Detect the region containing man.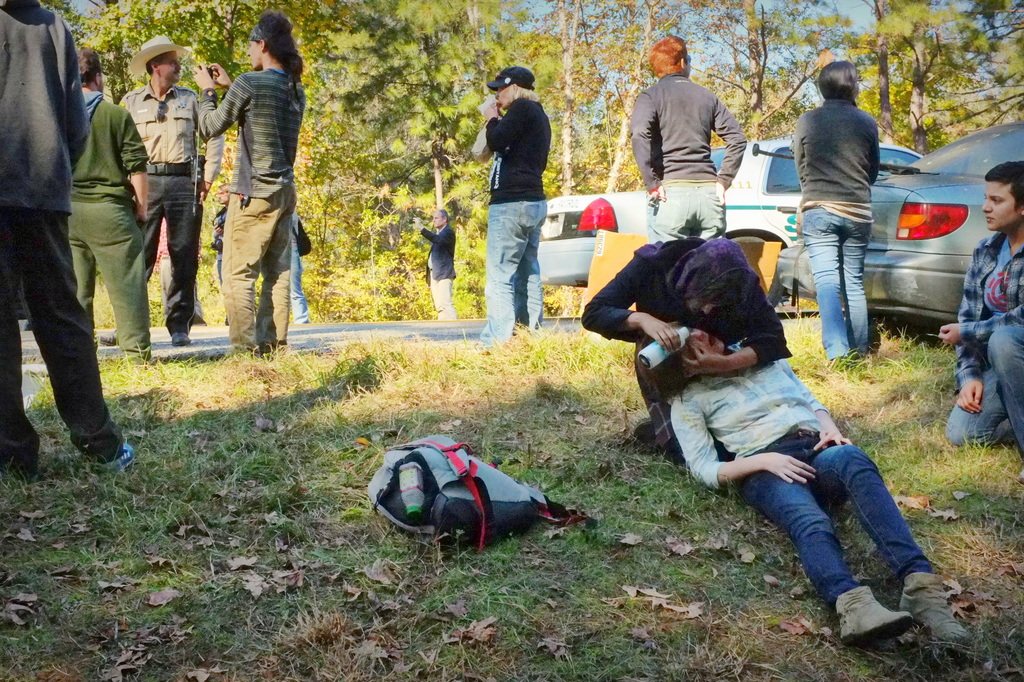
box(69, 44, 148, 378).
